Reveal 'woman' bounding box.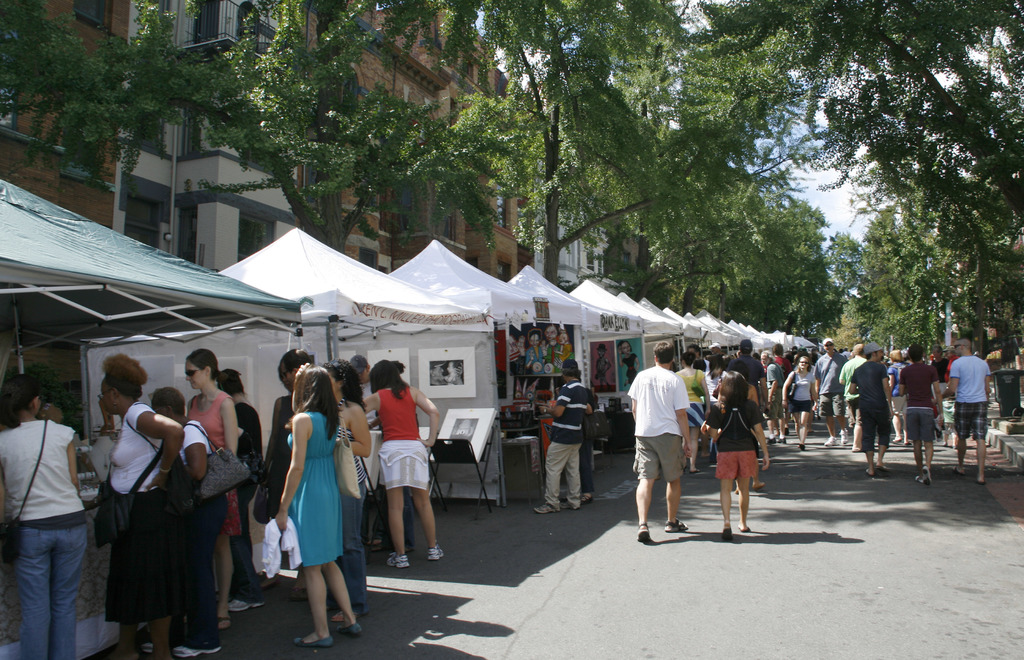
Revealed: box=[576, 367, 599, 505].
